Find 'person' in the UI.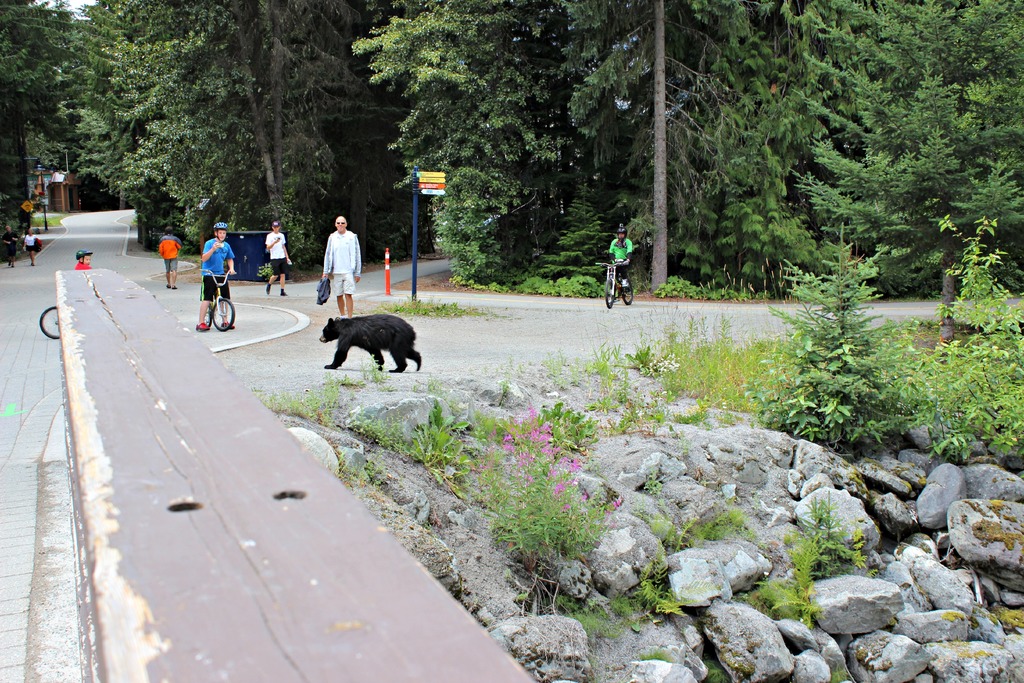
UI element at box=[609, 226, 635, 295].
